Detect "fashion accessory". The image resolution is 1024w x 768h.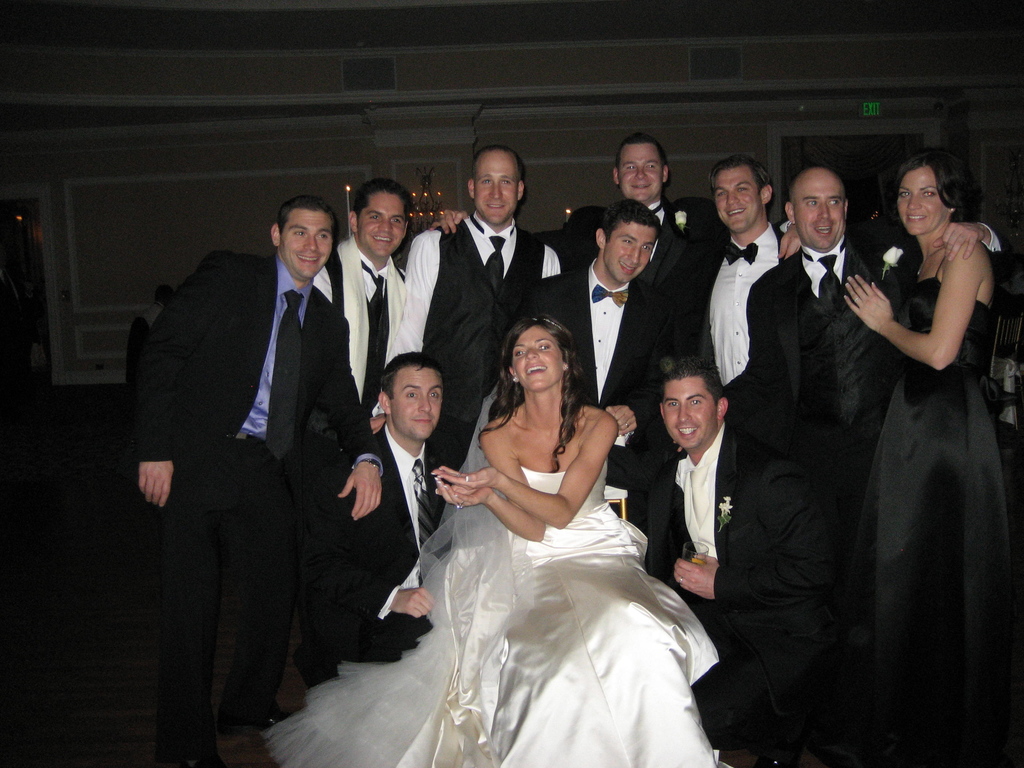
819 254 838 300.
